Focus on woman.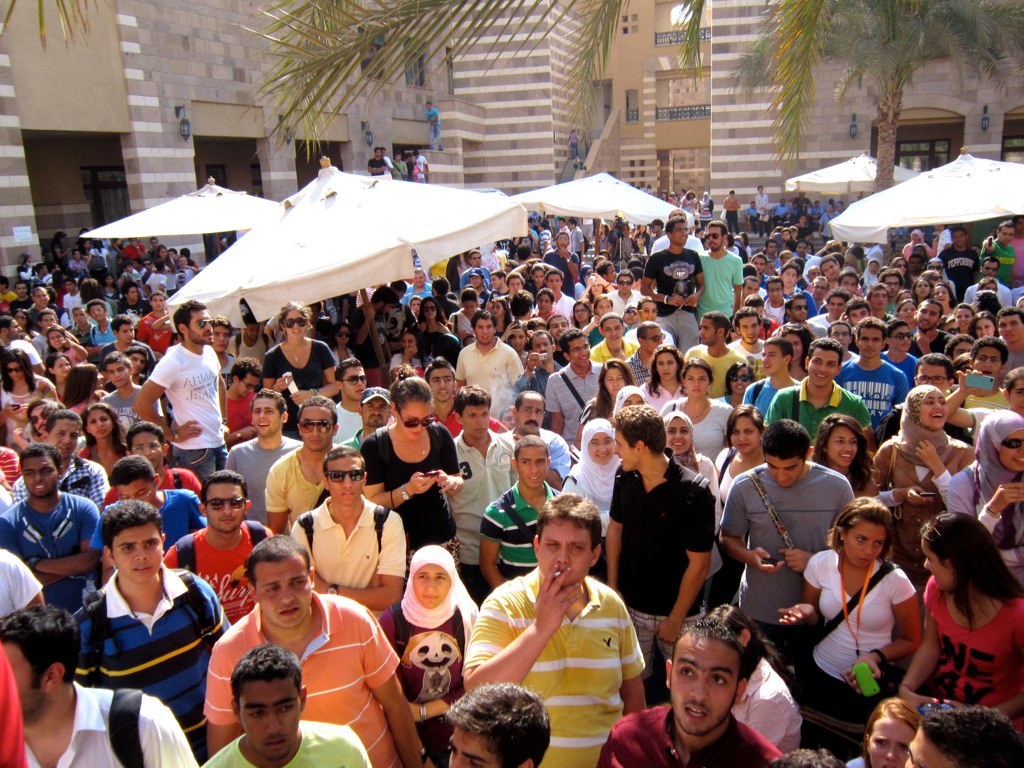
Focused at (725,356,756,403).
